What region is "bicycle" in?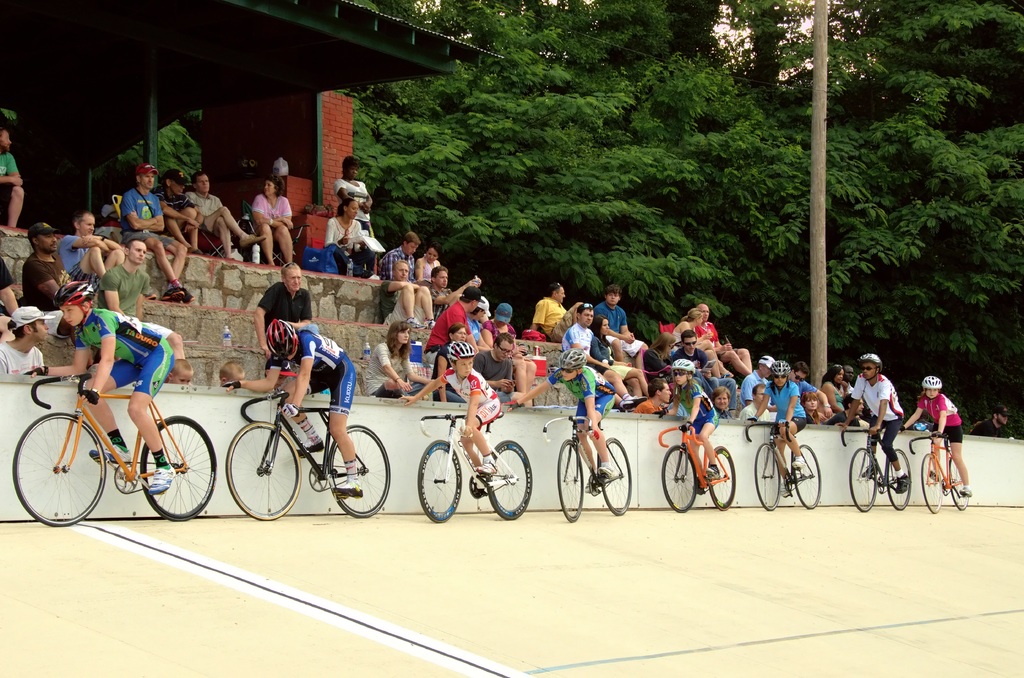
Rect(839, 426, 912, 512).
